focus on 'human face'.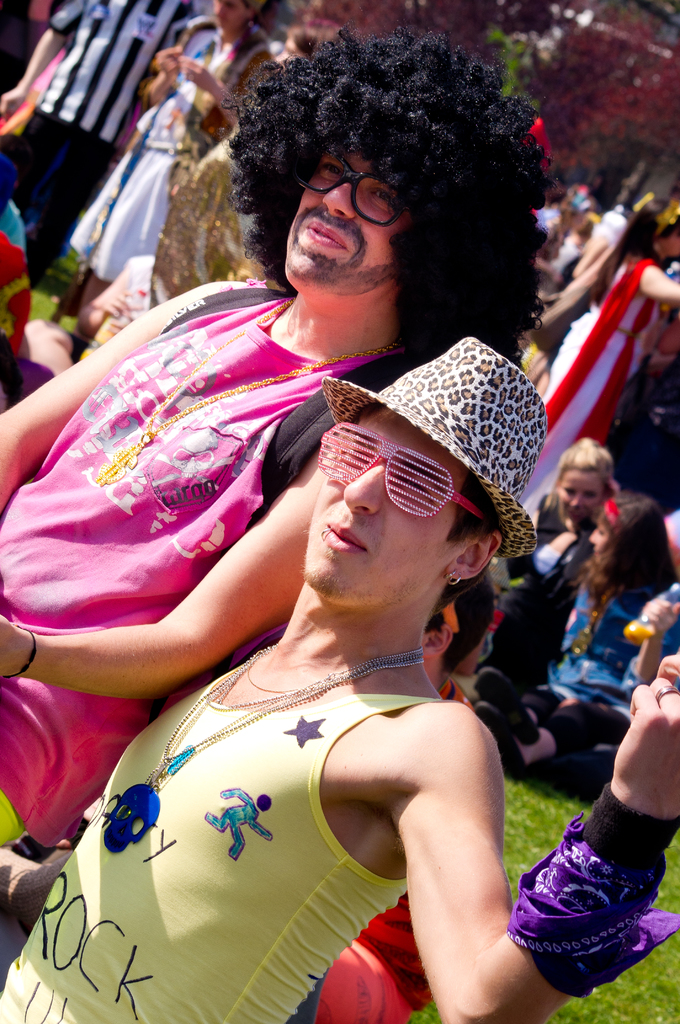
Focused at (x1=304, y1=405, x2=469, y2=603).
